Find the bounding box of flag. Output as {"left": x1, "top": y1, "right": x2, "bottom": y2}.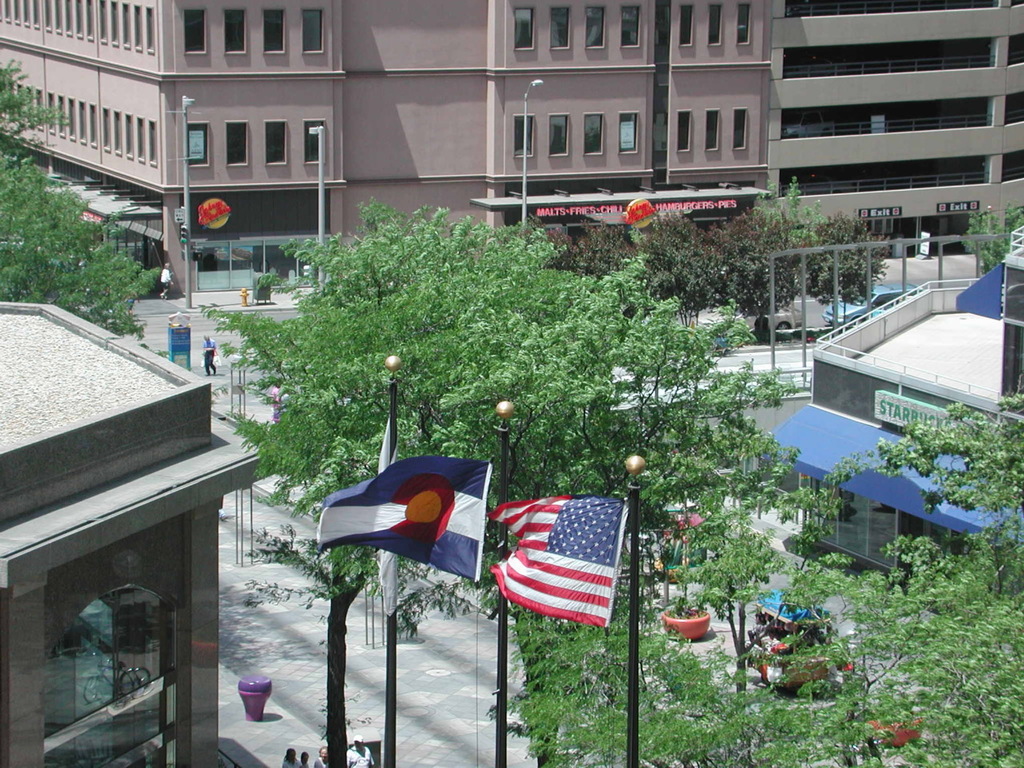
{"left": 314, "top": 462, "right": 490, "bottom": 586}.
